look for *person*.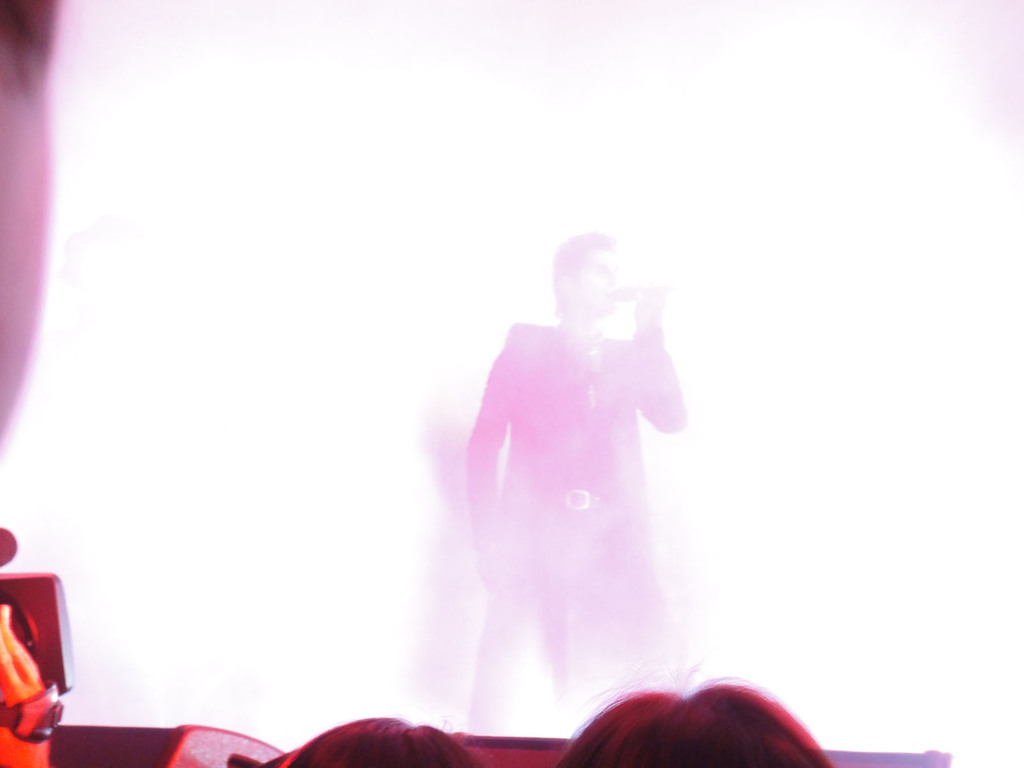
Found: bbox(442, 216, 705, 741).
